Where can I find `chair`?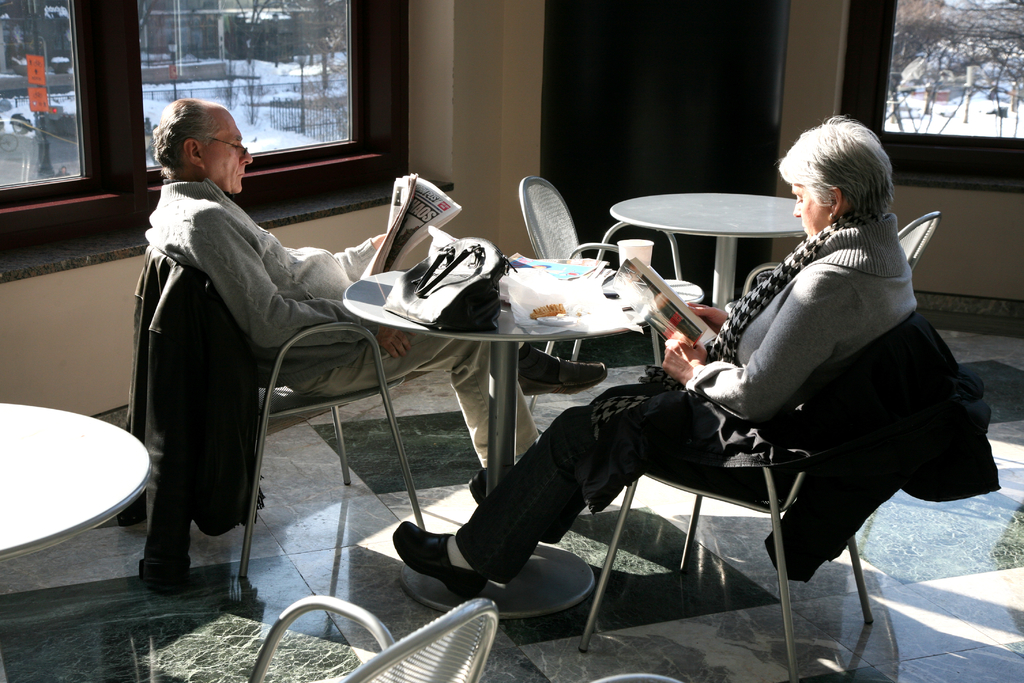
You can find it at 737, 206, 943, 286.
